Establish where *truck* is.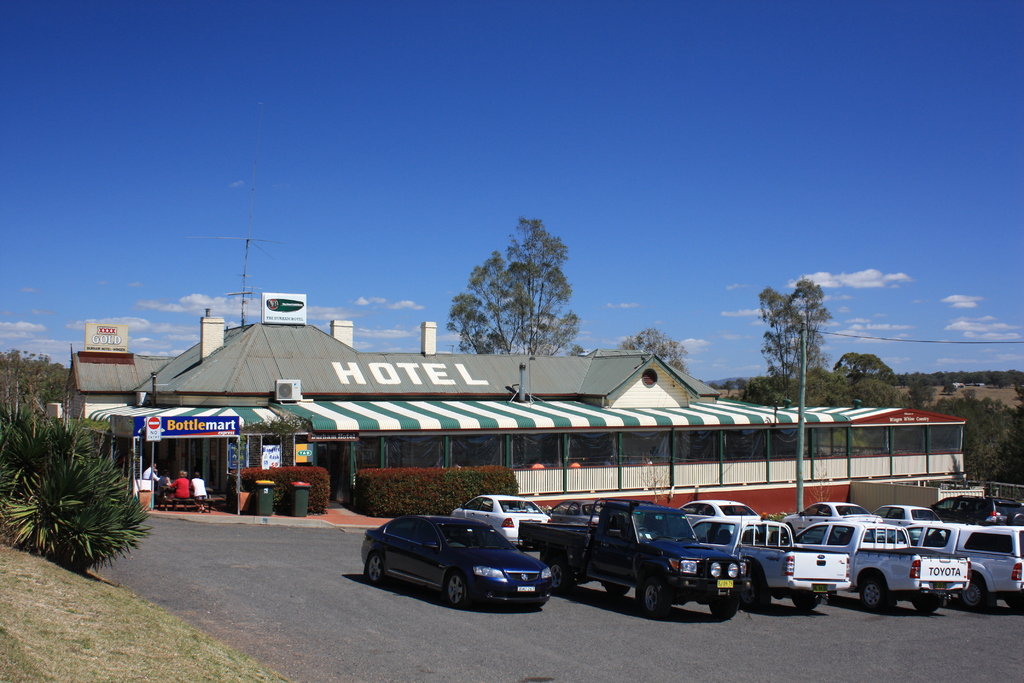
Established at <bbox>934, 498, 1023, 529</bbox>.
